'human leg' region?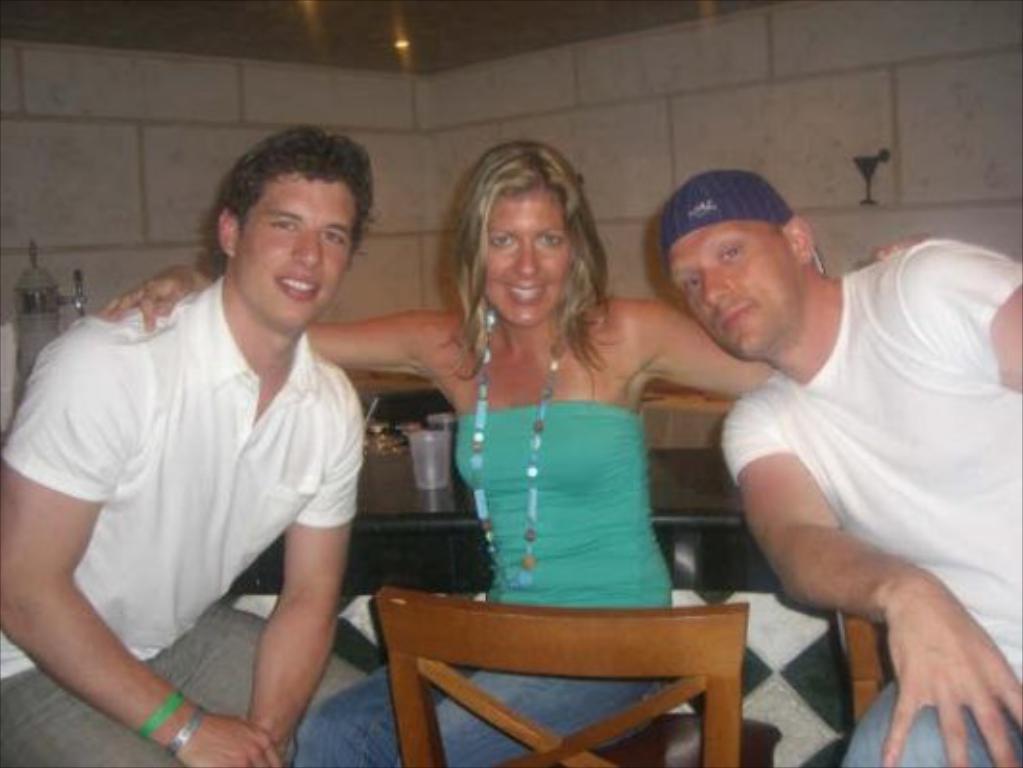
[left=831, top=685, right=971, bottom=766]
